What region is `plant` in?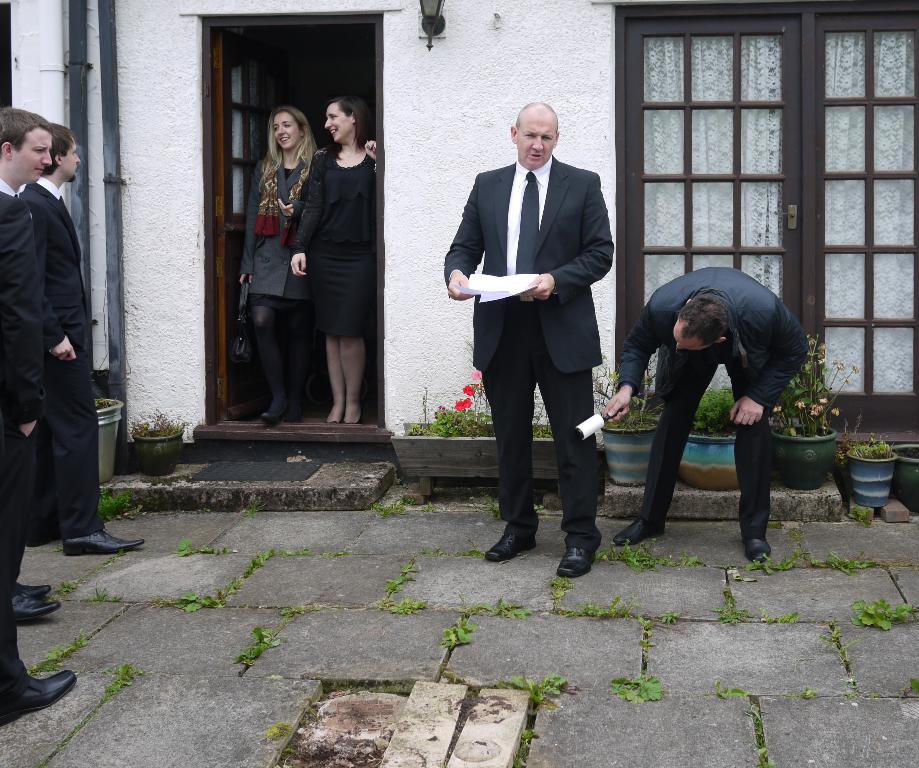
<bbox>769, 342, 858, 433</bbox>.
